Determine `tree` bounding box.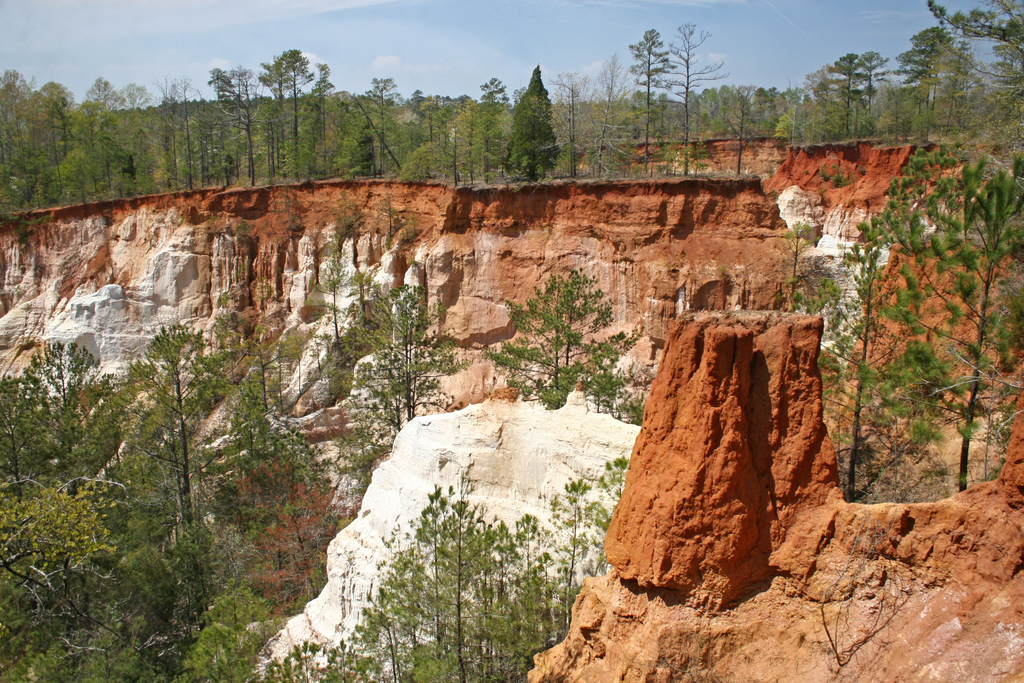
Determined: [left=311, top=254, right=350, bottom=351].
